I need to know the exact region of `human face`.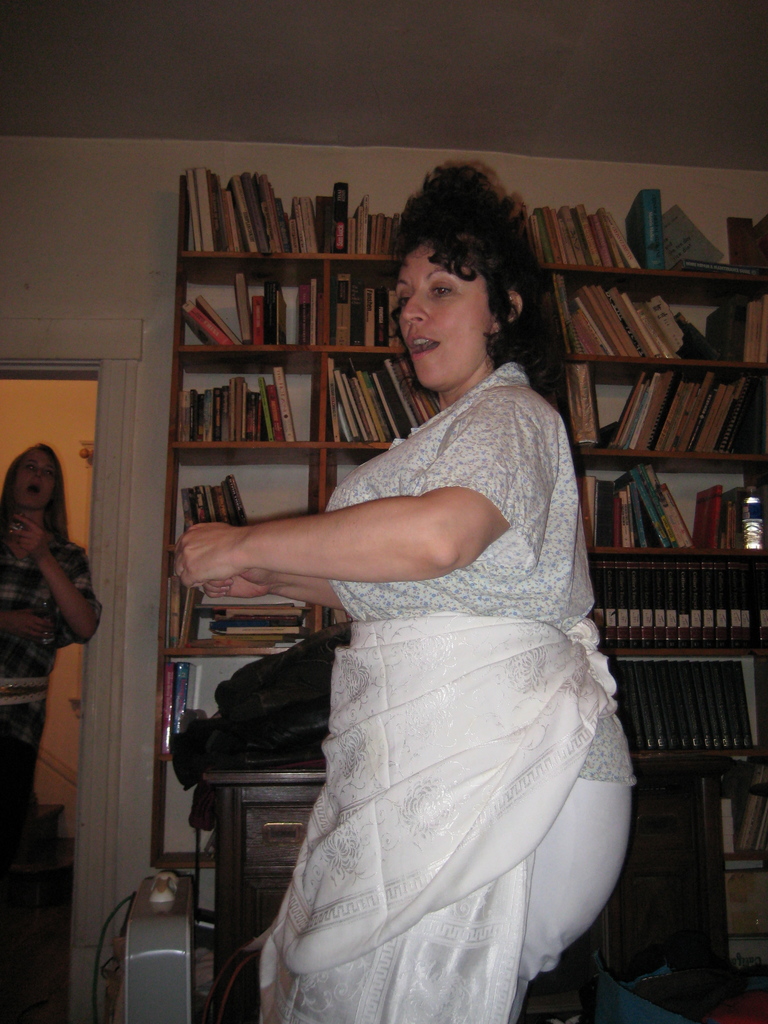
Region: box=[16, 455, 58, 515].
